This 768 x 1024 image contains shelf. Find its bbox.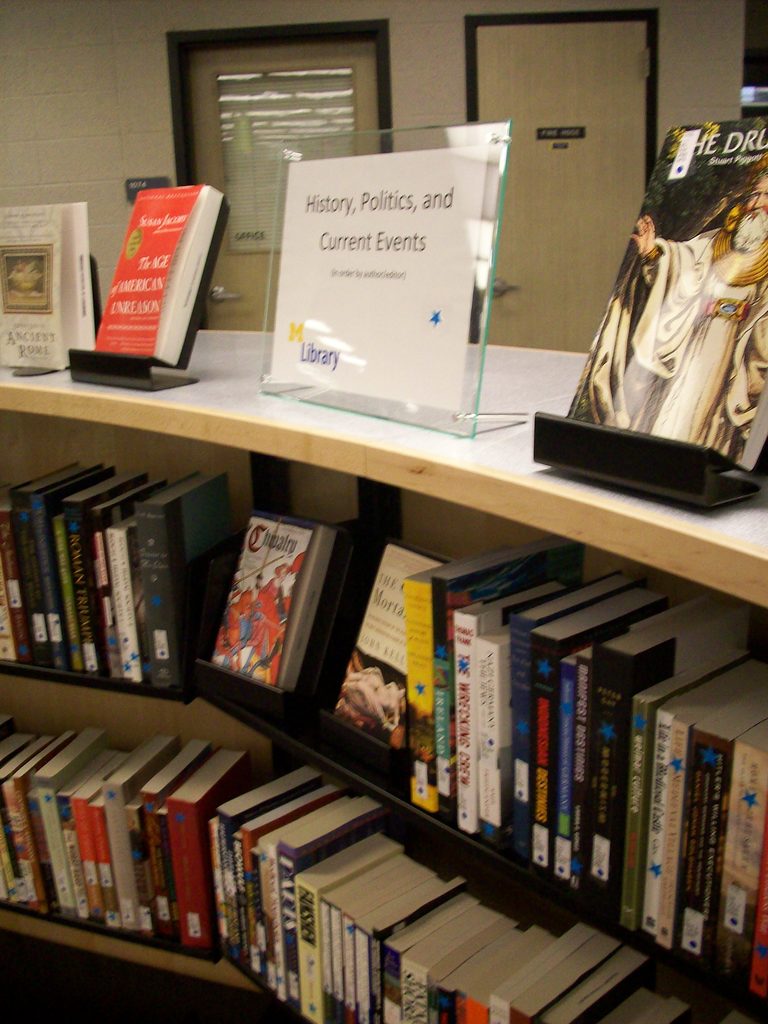
[0,678,767,1023].
